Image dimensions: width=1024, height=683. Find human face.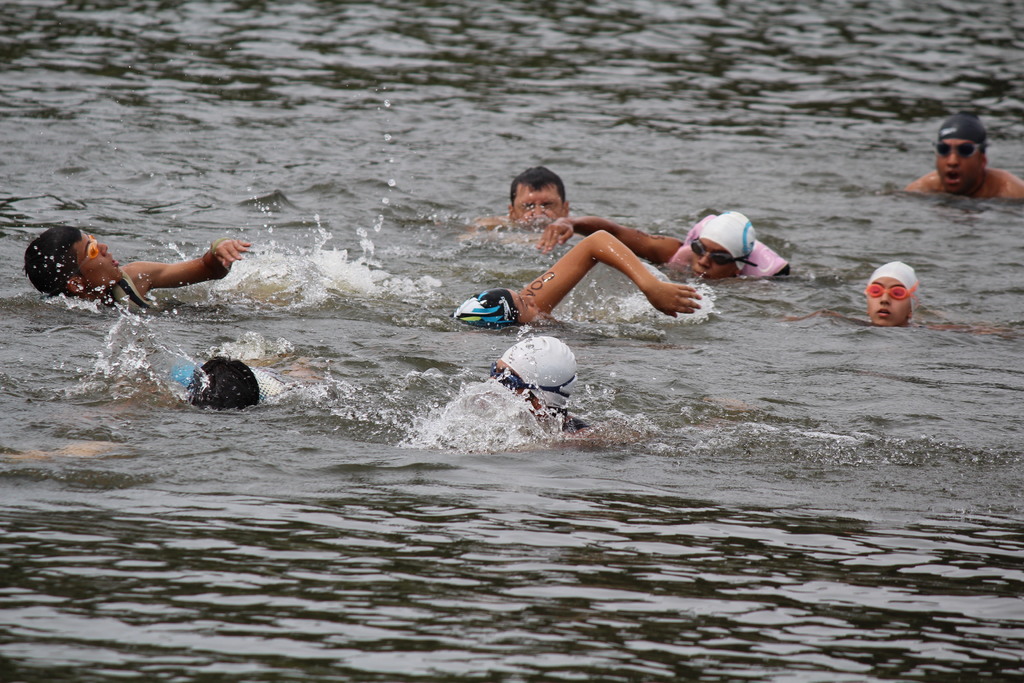
left=936, top=133, right=979, bottom=195.
